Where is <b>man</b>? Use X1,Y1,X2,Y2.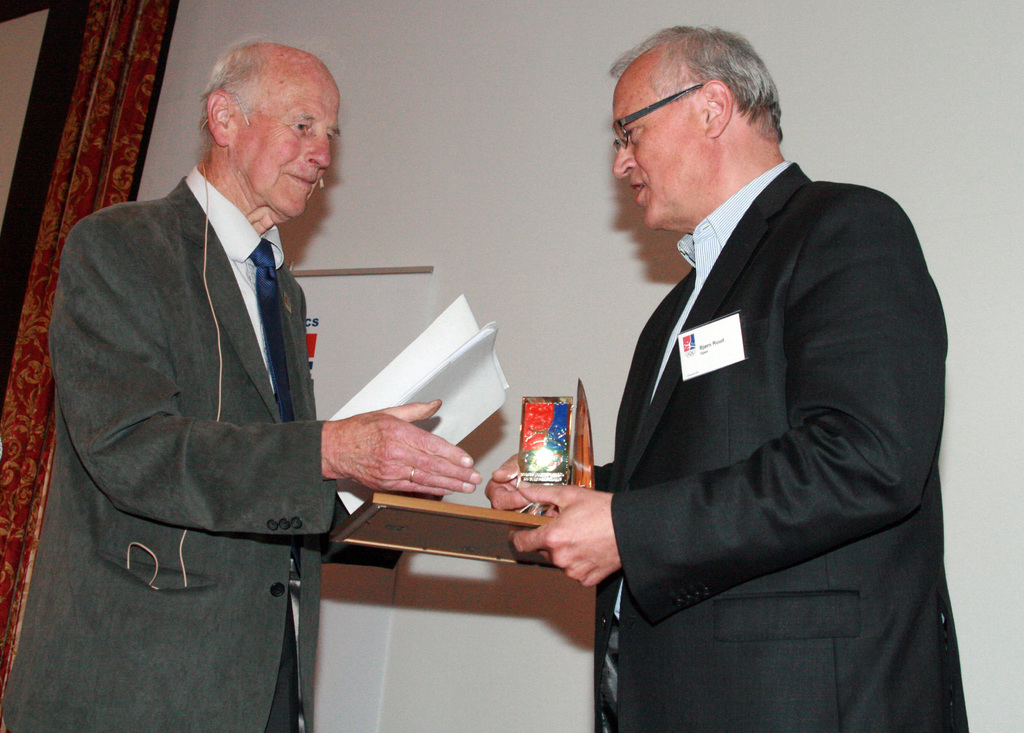
0,36,483,732.
